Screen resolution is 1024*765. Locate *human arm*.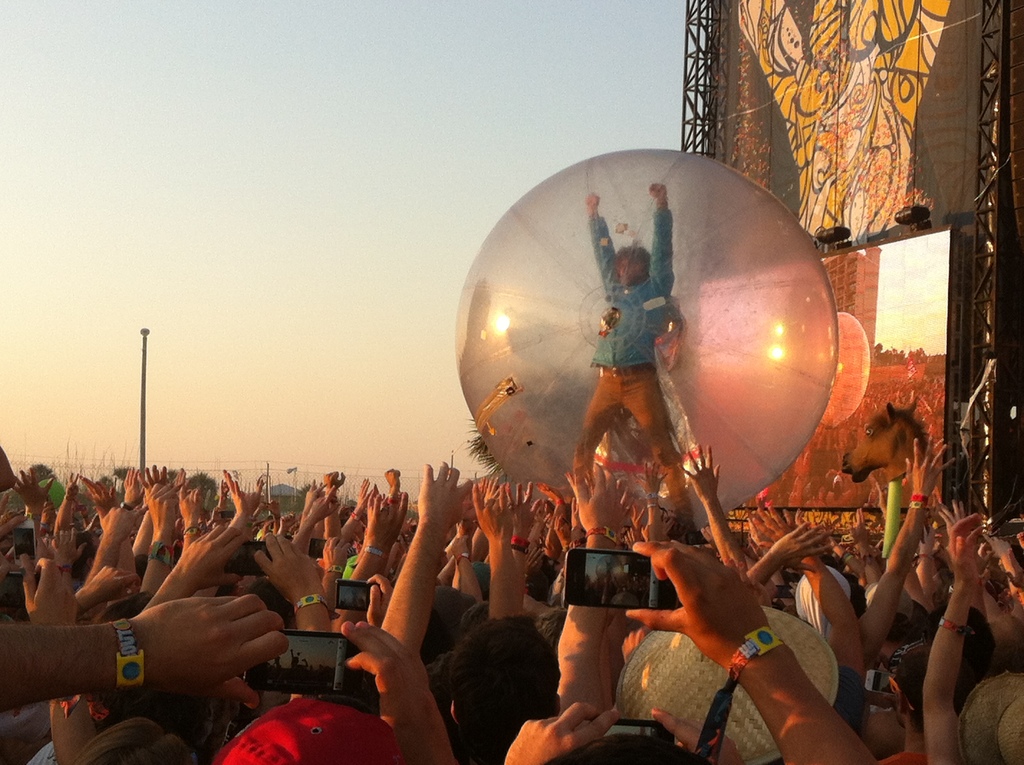
284:488:348:556.
